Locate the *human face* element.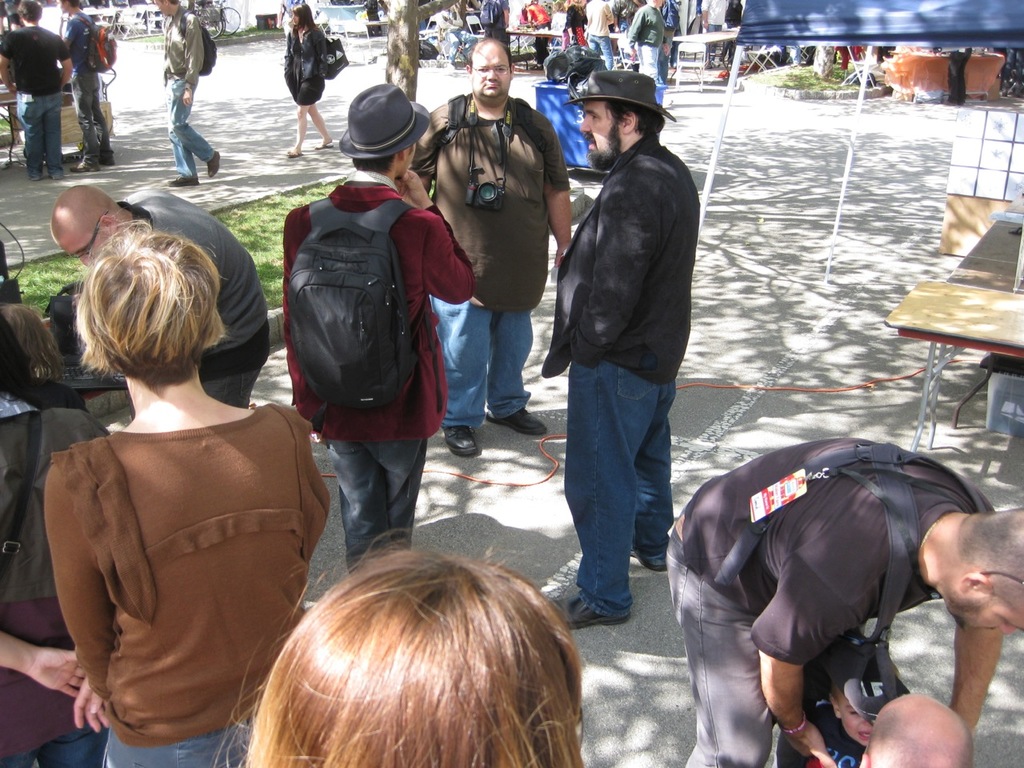
Element bbox: box(938, 585, 1023, 653).
